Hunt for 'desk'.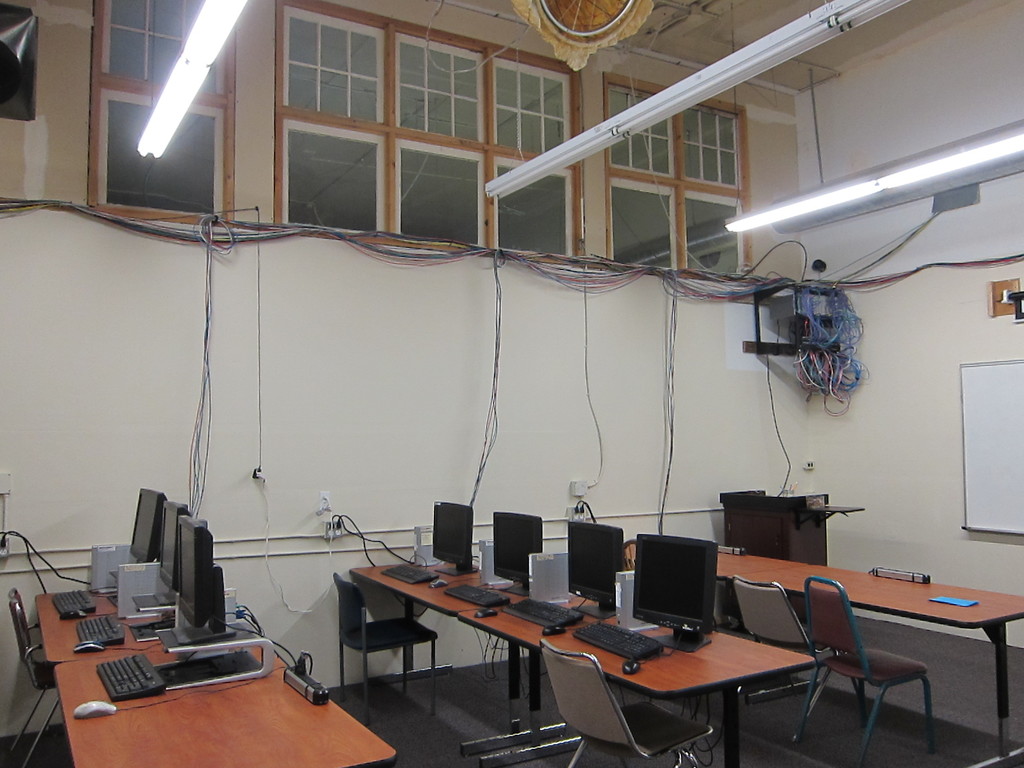
Hunted down at x1=349, y1=557, x2=815, y2=766.
